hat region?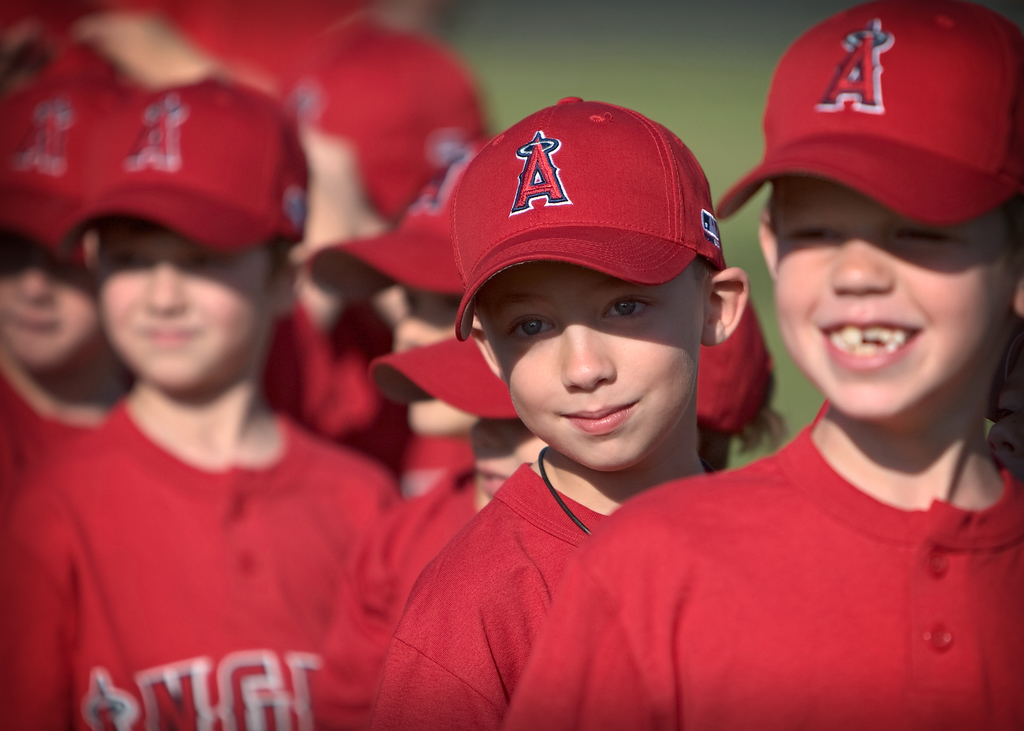
(365,285,771,431)
